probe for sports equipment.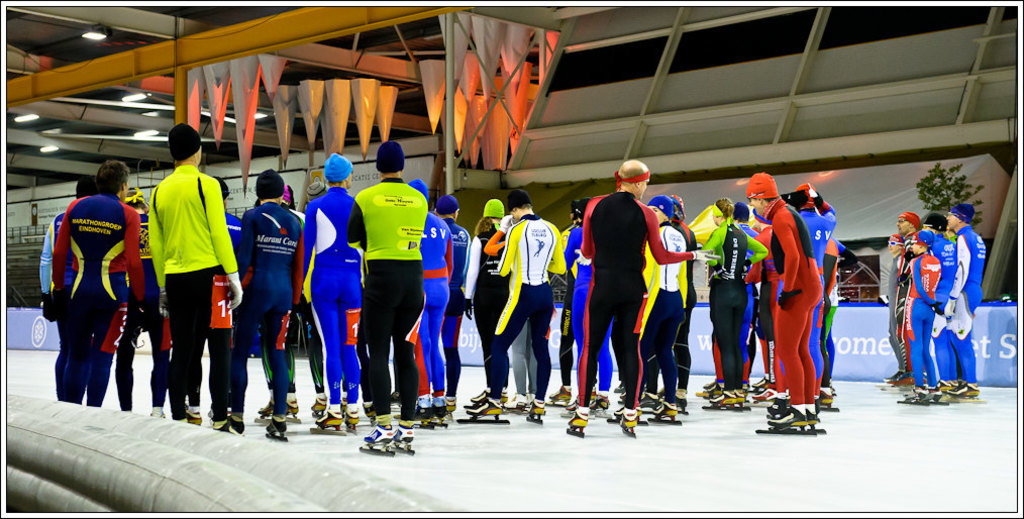
Probe result: (746, 405, 828, 436).
